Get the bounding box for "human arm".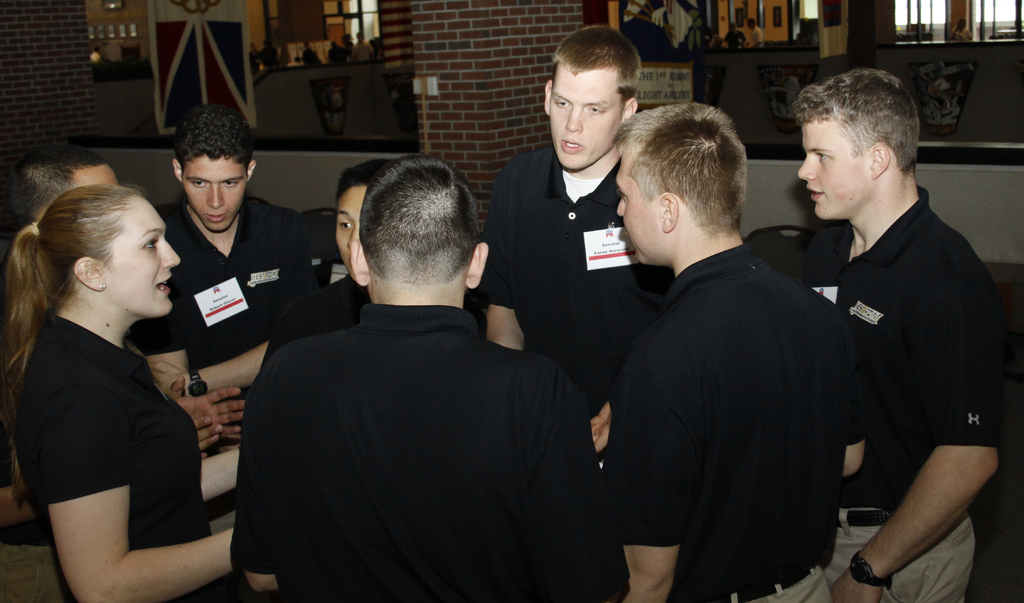
select_region(479, 160, 525, 354).
